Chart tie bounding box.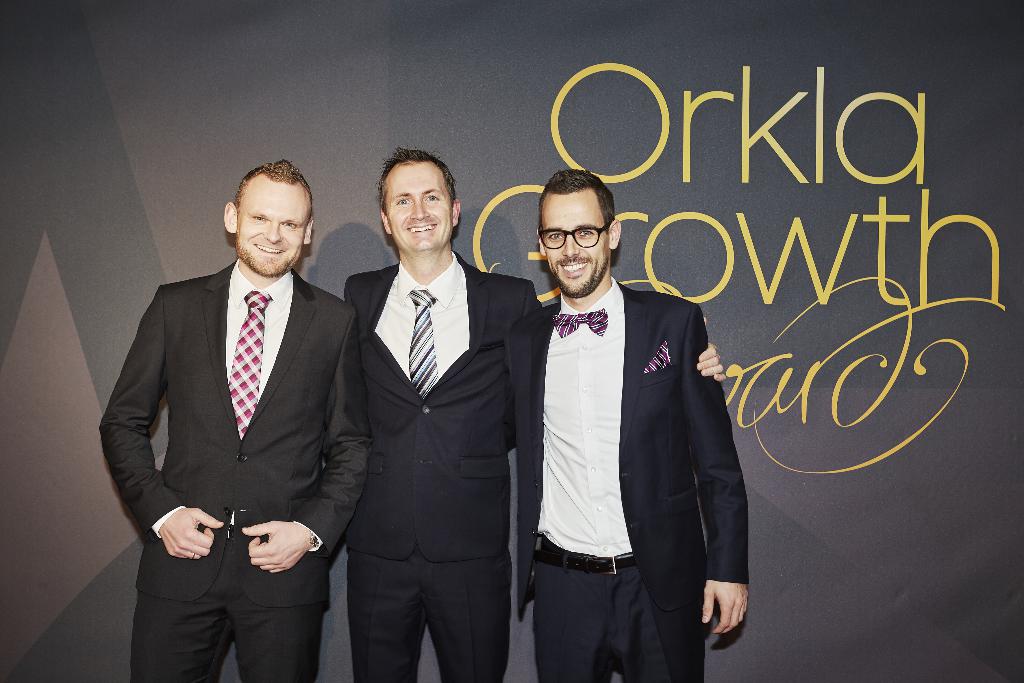
Charted: [left=556, top=305, right=604, bottom=340].
